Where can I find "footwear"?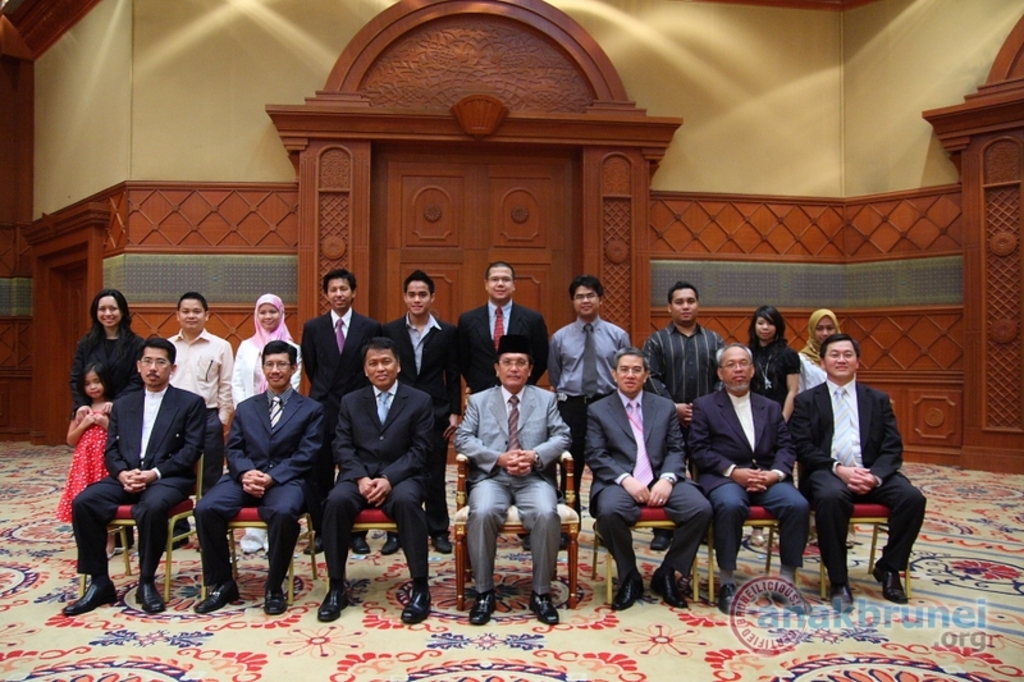
You can find it at crop(351, 532, 372, 554).
